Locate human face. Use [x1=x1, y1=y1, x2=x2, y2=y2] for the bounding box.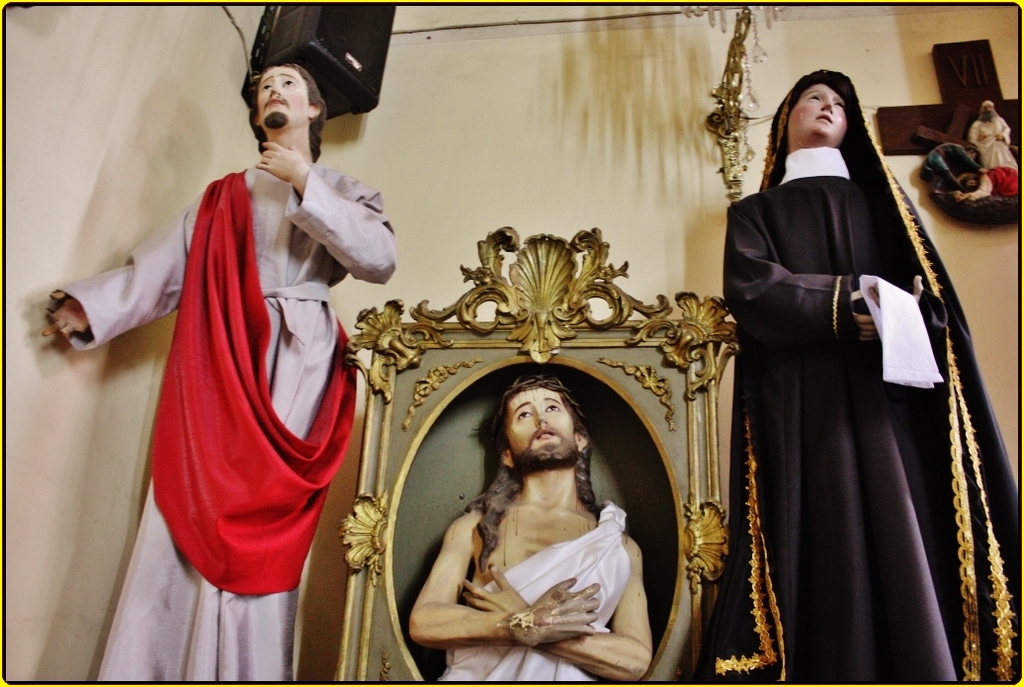
[x1=257, y1=68, x2=308, y2=130].
